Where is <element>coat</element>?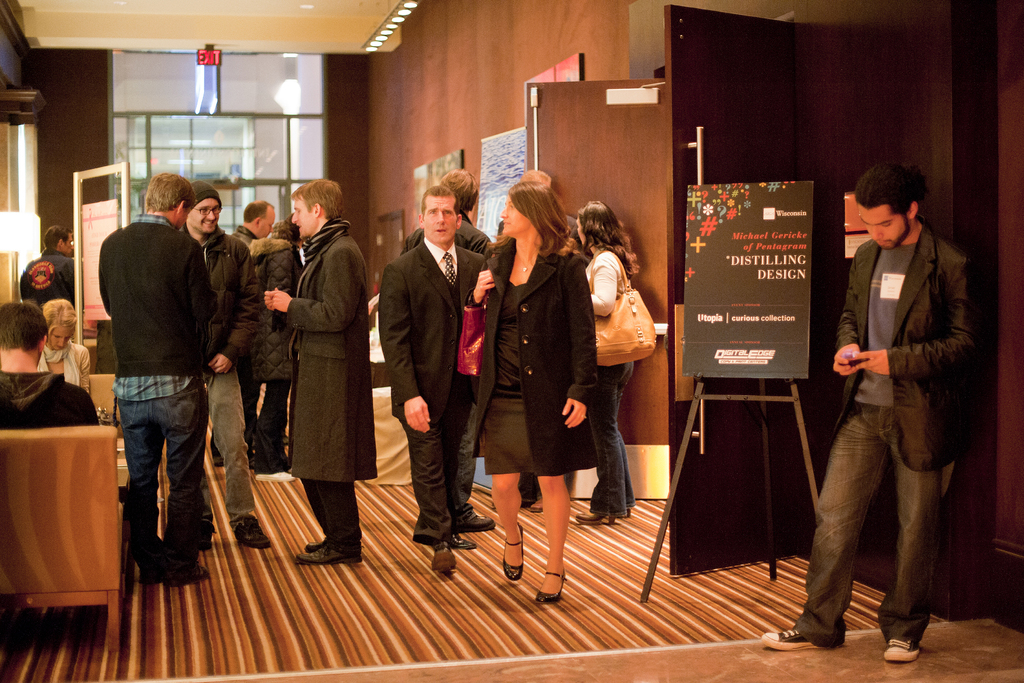
region(207, 234, 266, 383).
